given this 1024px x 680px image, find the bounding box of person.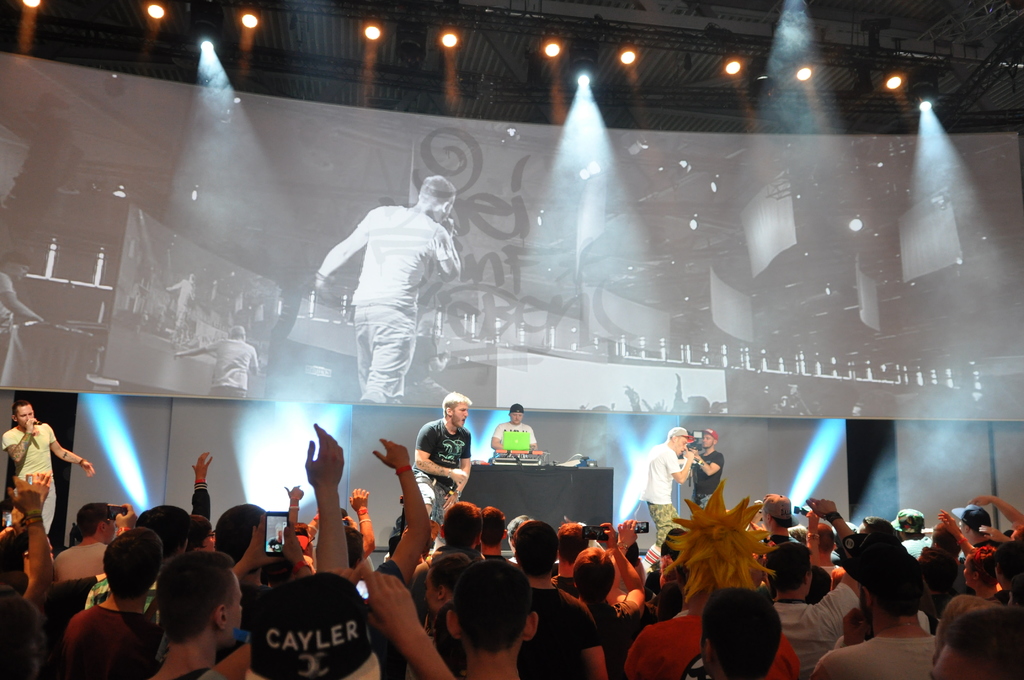
<region>311, 173, 462, 400</region>.
